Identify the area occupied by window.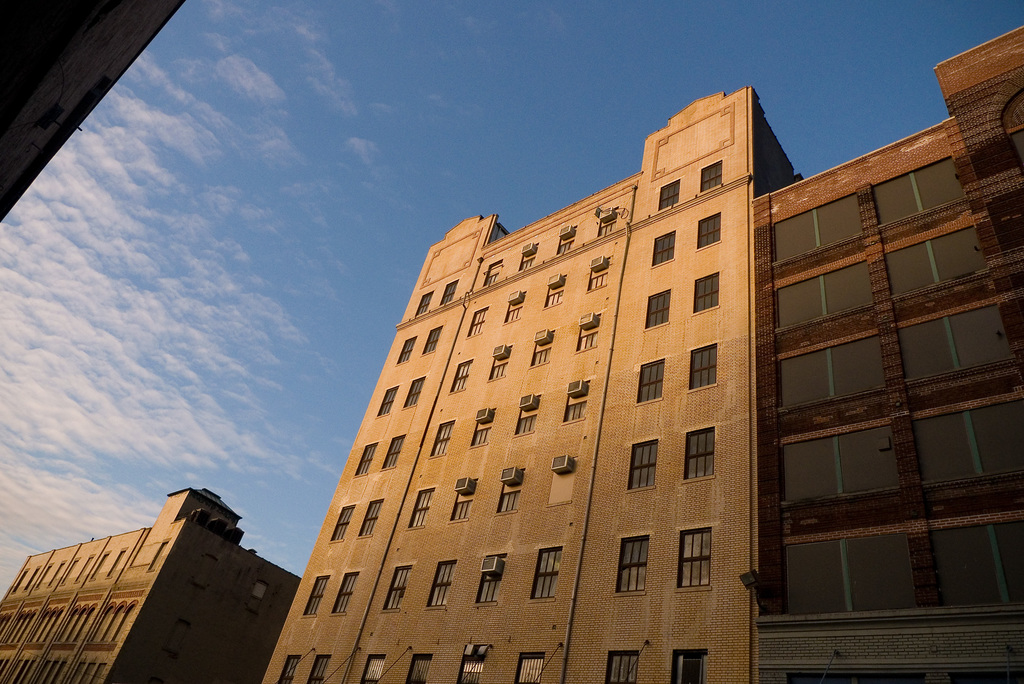
Area: pyautogui.locateOnScreen(529, 544, 563, 592).
